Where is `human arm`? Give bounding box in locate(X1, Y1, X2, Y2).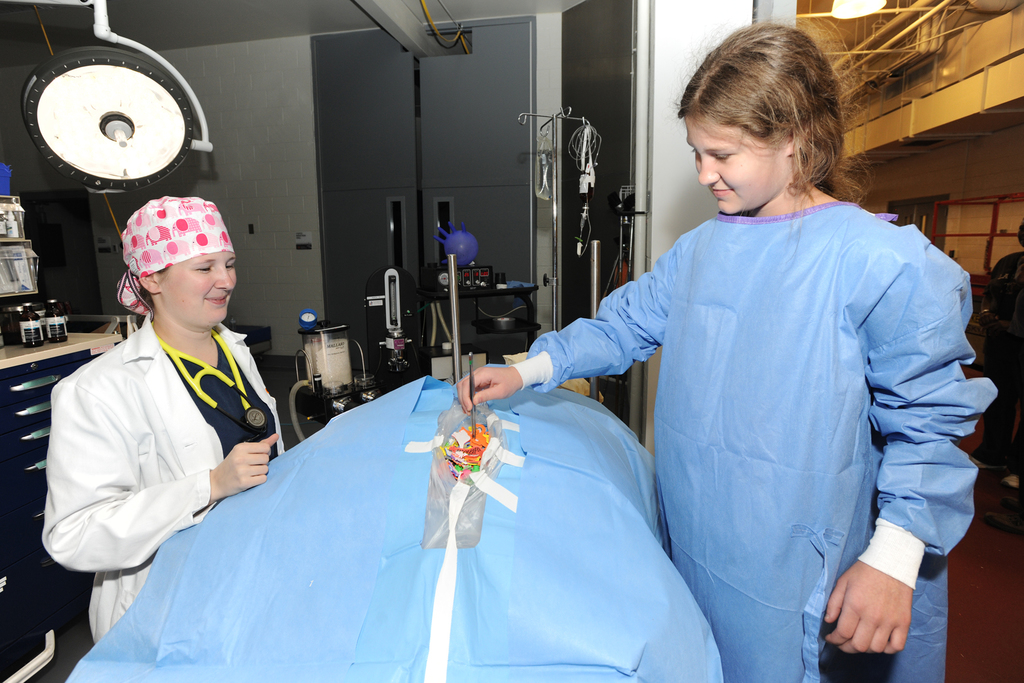
locate(820, 226, 982, 662).
